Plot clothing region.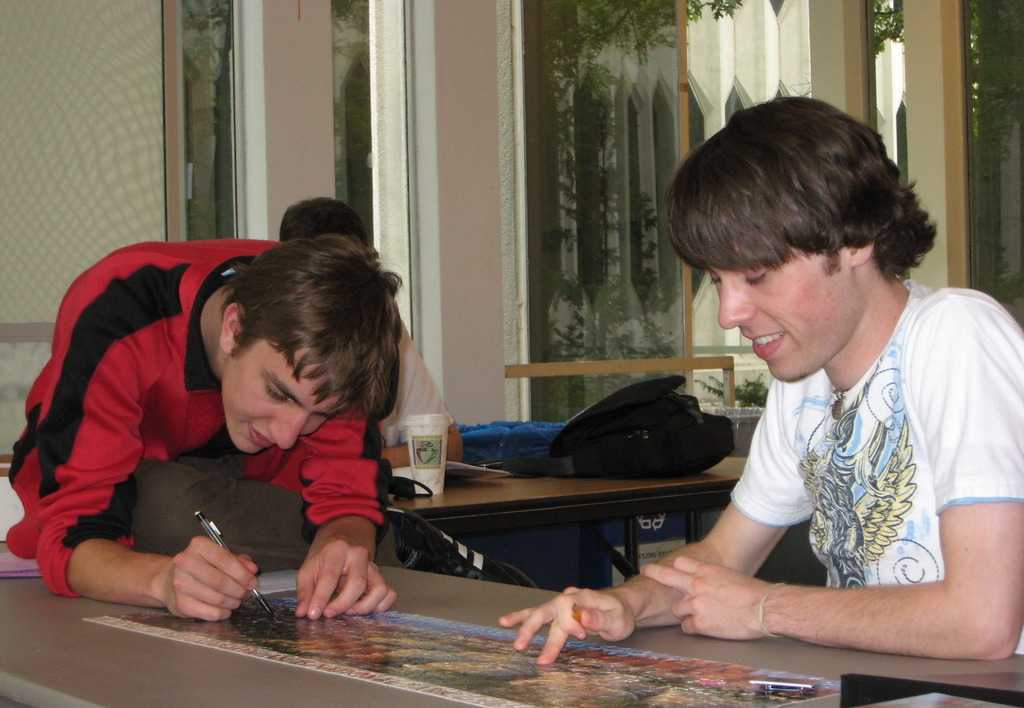
Plotted at select_region(728, 284, 1023, 658).
